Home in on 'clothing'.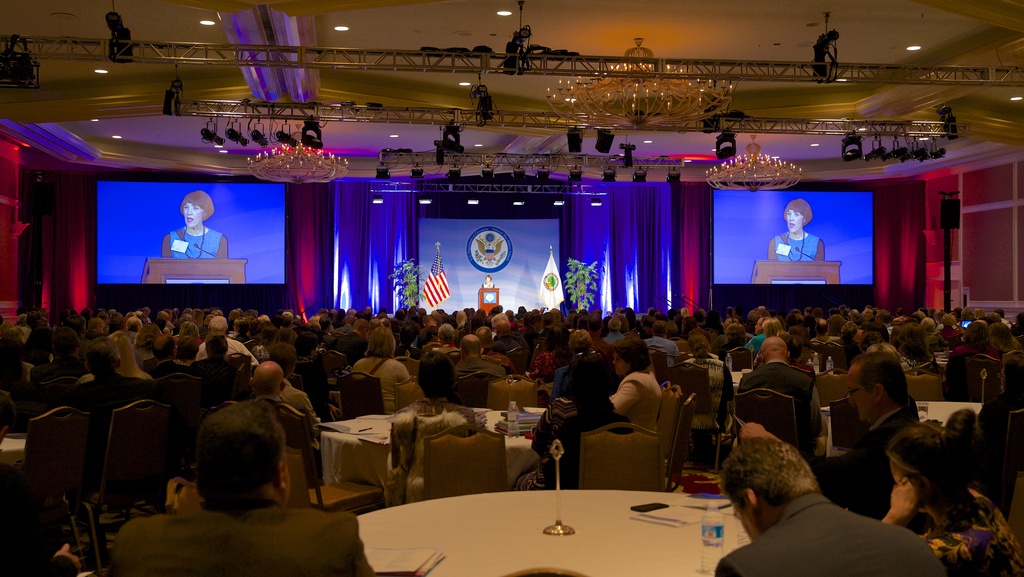
Homed in at [left=696, top=473, right=925, bottom=576].
